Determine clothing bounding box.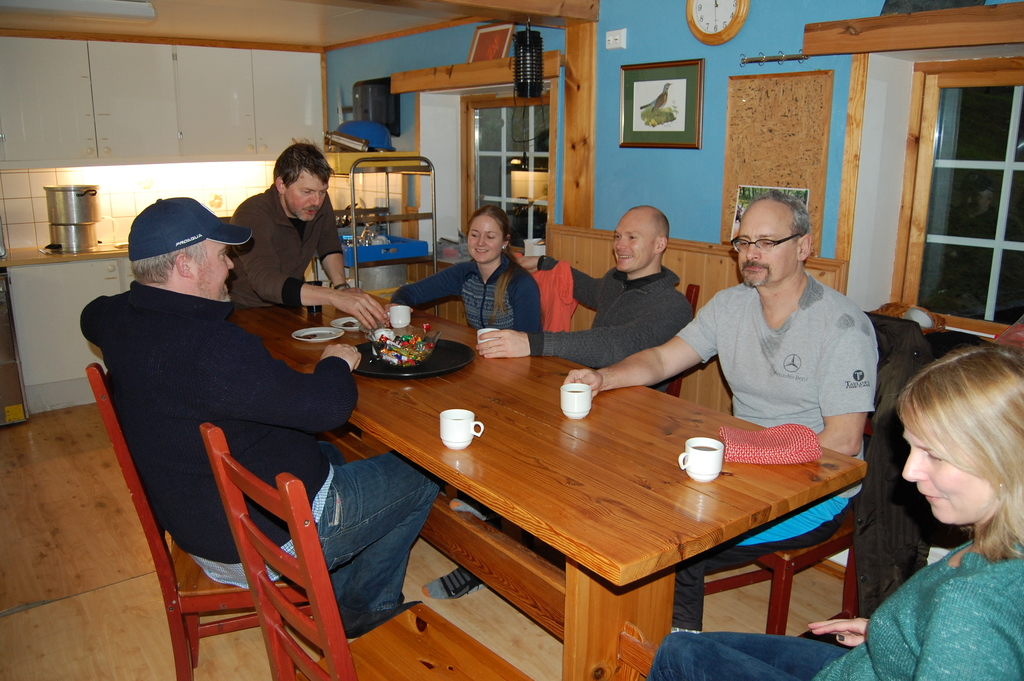
Determined: 668, 269, 881, 496.
